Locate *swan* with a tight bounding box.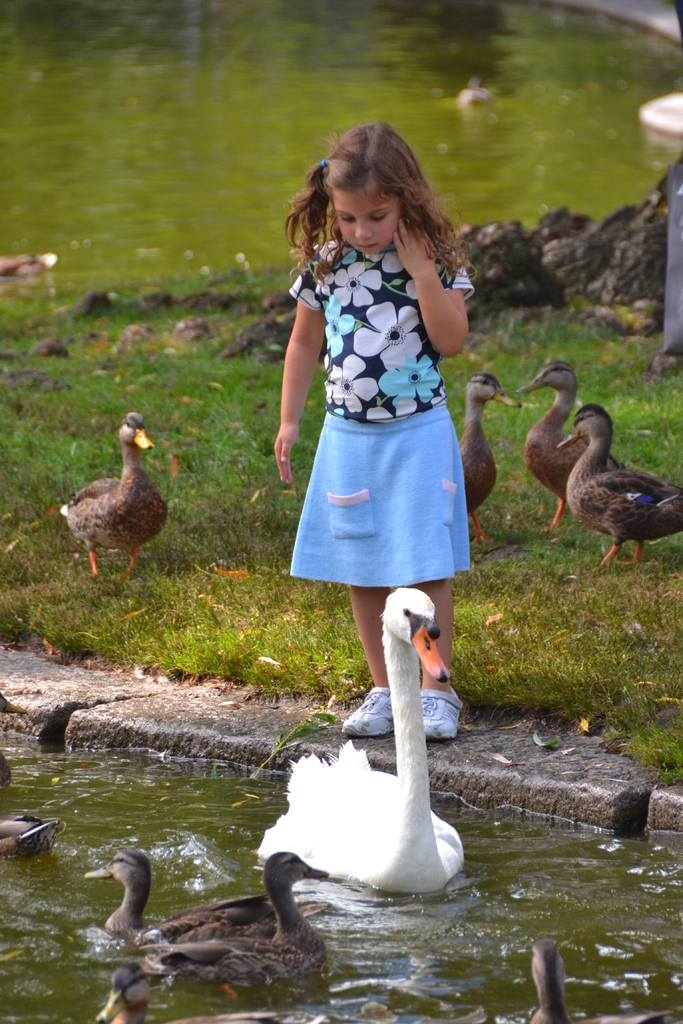
bbox(0, 252, 57, 282).
